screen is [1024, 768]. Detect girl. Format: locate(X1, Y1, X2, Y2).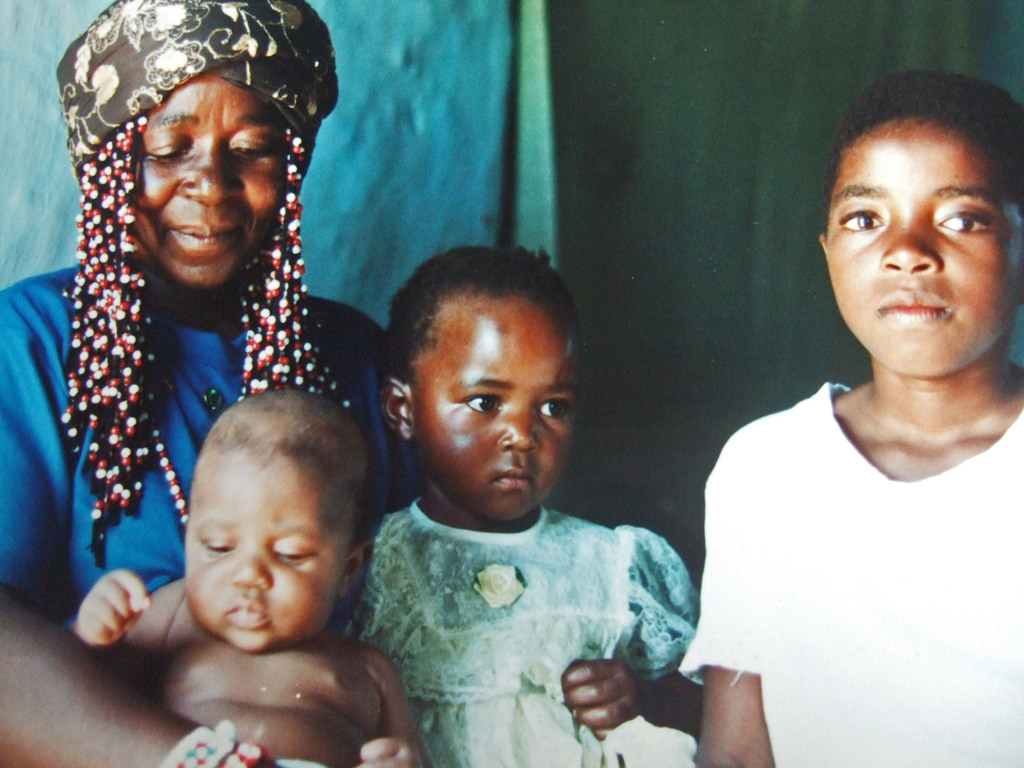
locate(342, 246, 703, 767).
